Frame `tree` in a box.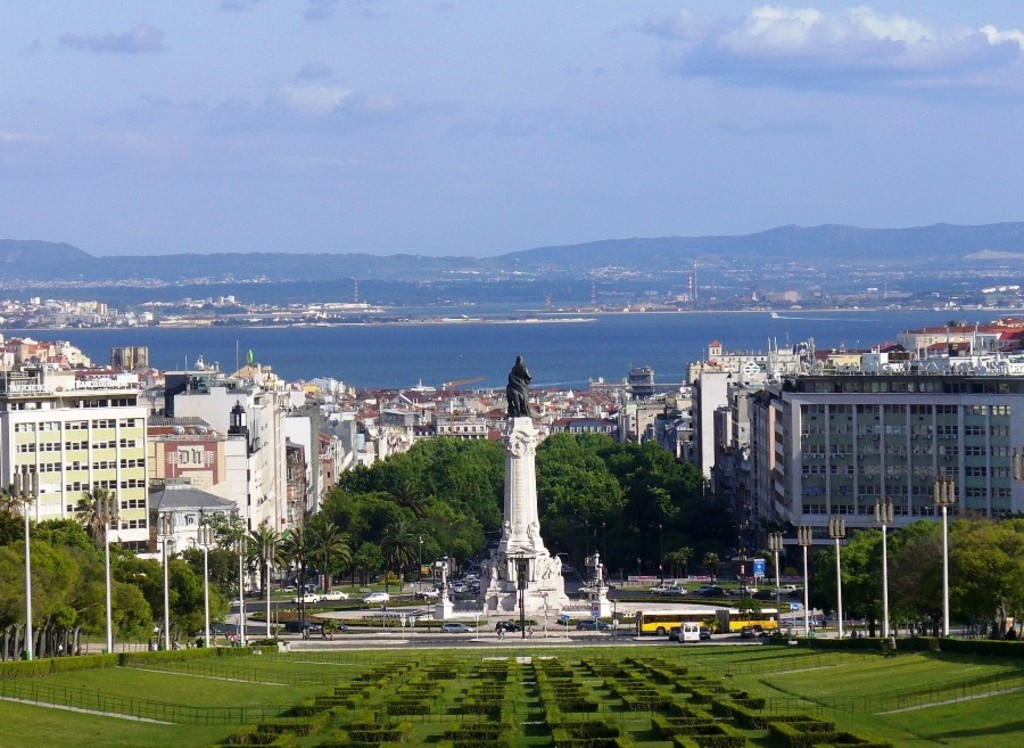
[246,520,280,597].
